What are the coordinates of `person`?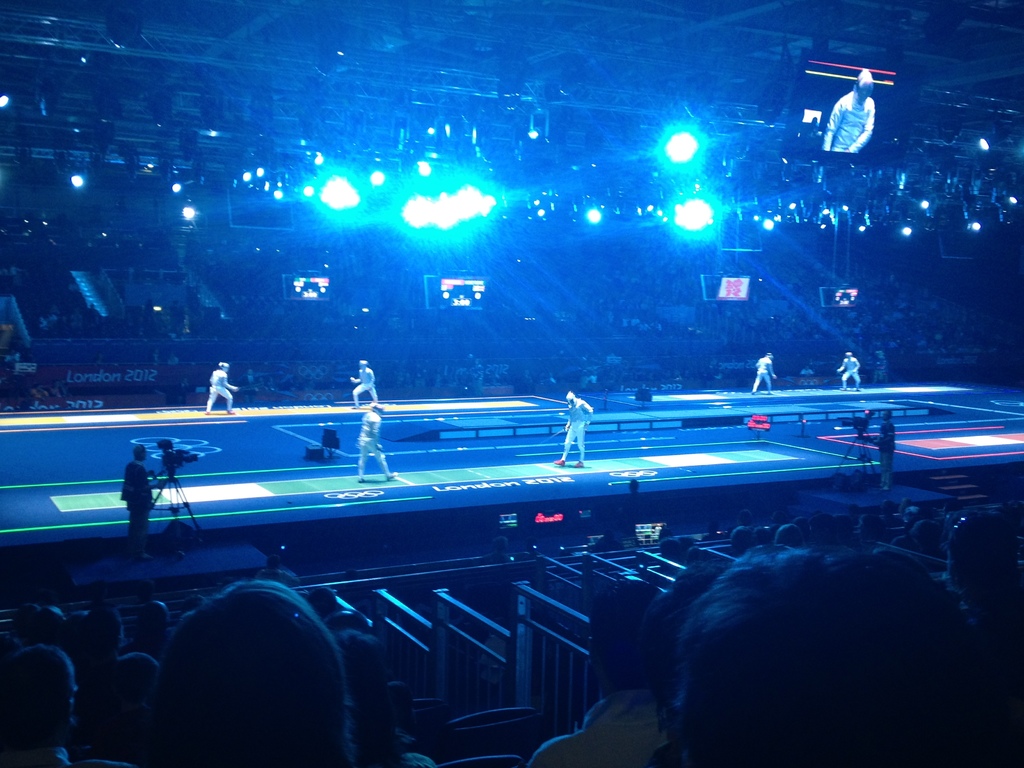
[353, 362, 386, 405].
